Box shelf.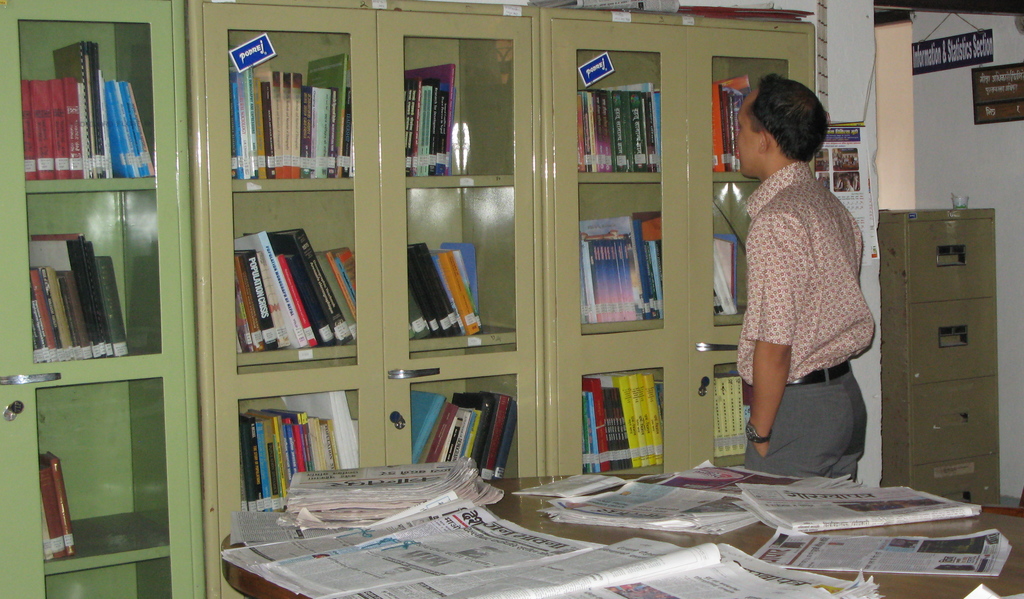
detection(20, 189, 177, 365).
